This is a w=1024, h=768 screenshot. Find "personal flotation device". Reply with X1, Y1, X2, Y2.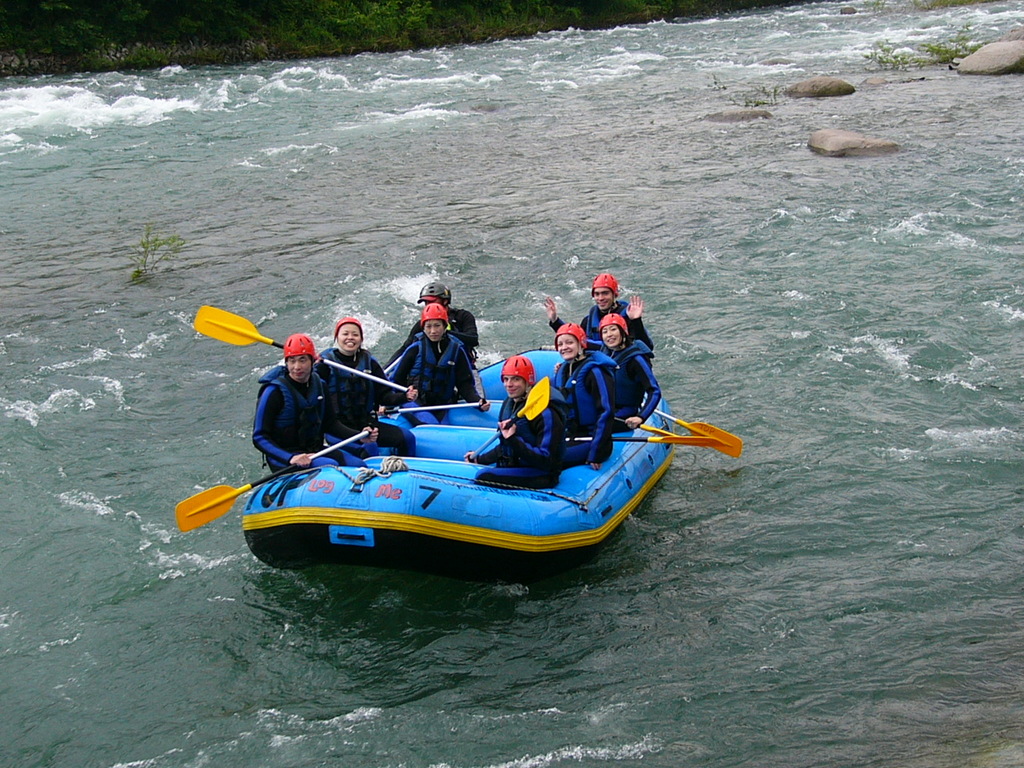
410, 306, 468, 346.
